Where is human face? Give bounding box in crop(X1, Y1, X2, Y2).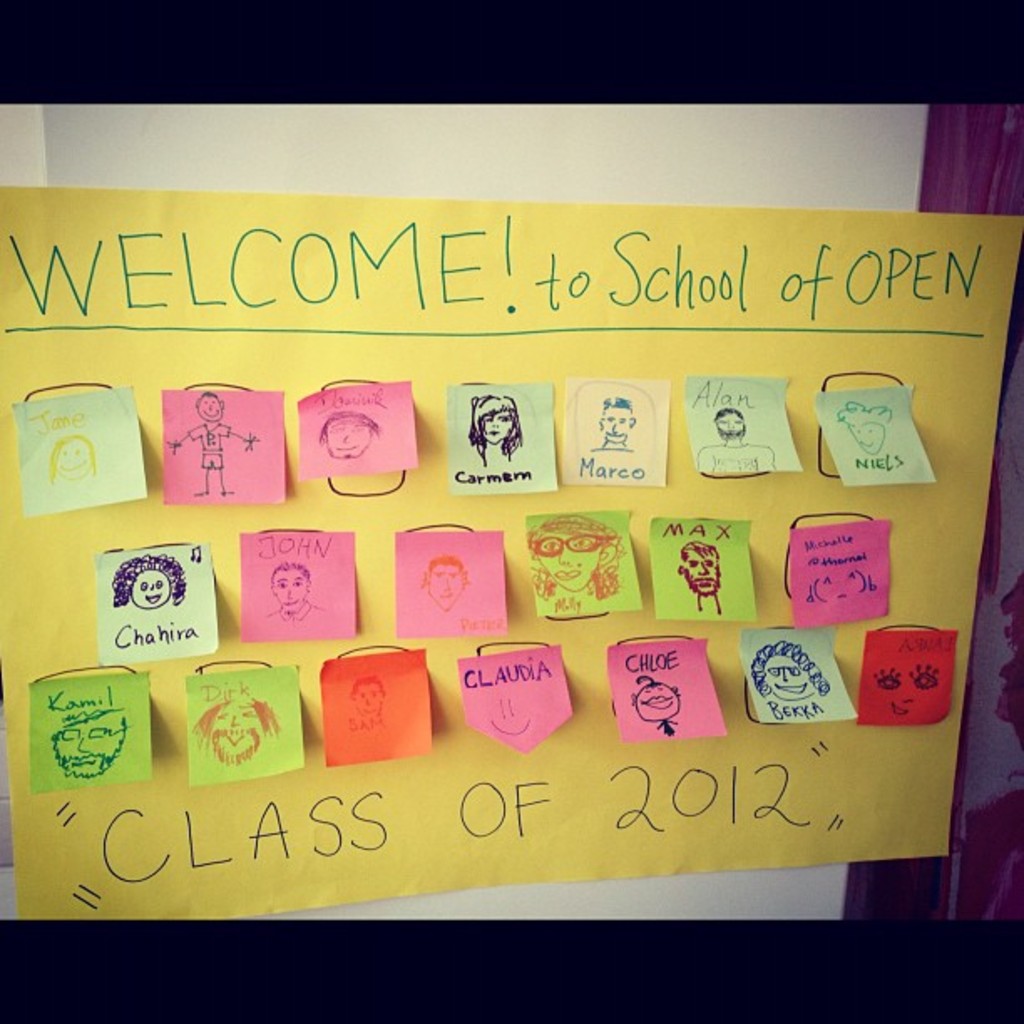
crop(211, 704, 264, 755).
